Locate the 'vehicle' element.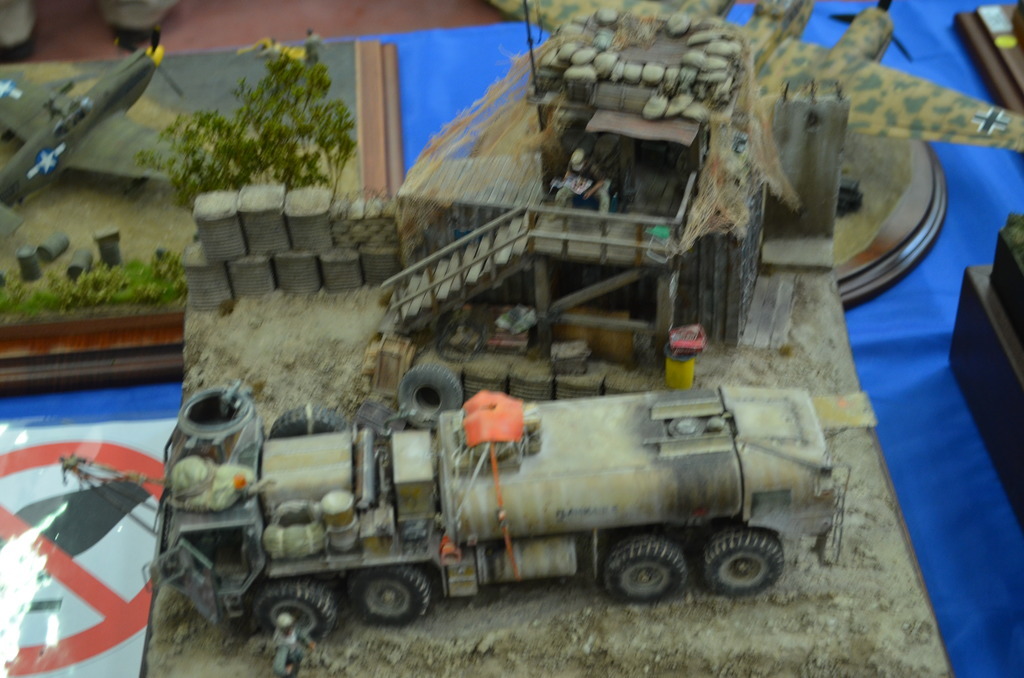
Element bbox: 298,362,818,621.
